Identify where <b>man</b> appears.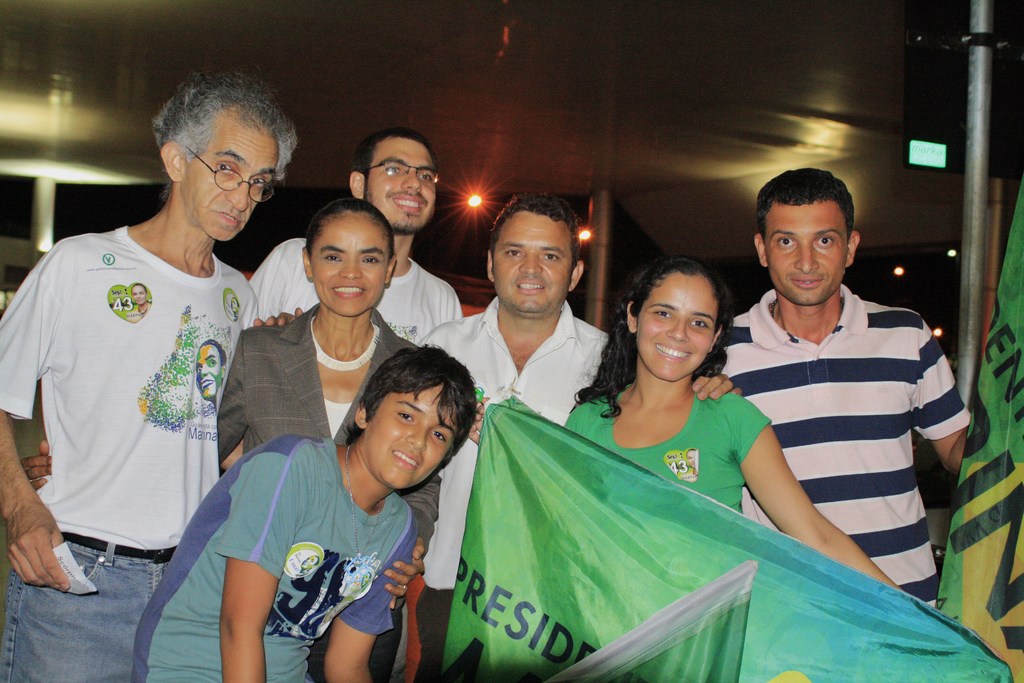
Appears at box=[719, 190, 986, 597].
